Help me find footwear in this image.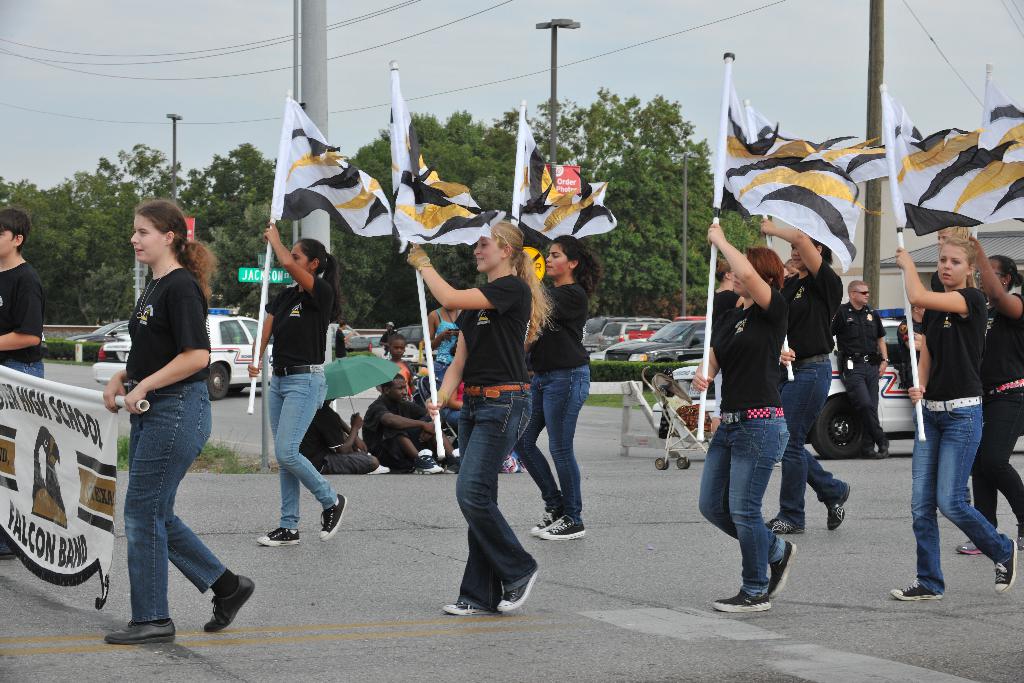
Found it: BBox(259, 527, 299, 544).
